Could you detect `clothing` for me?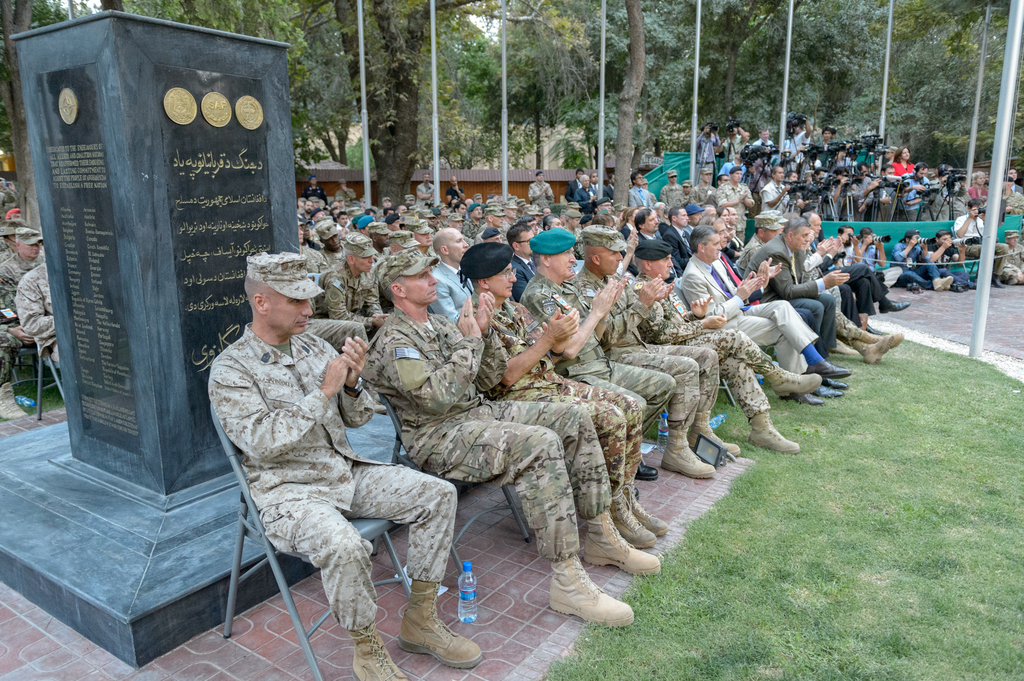
Detection result: Rect(415, 184, 432, 205).
